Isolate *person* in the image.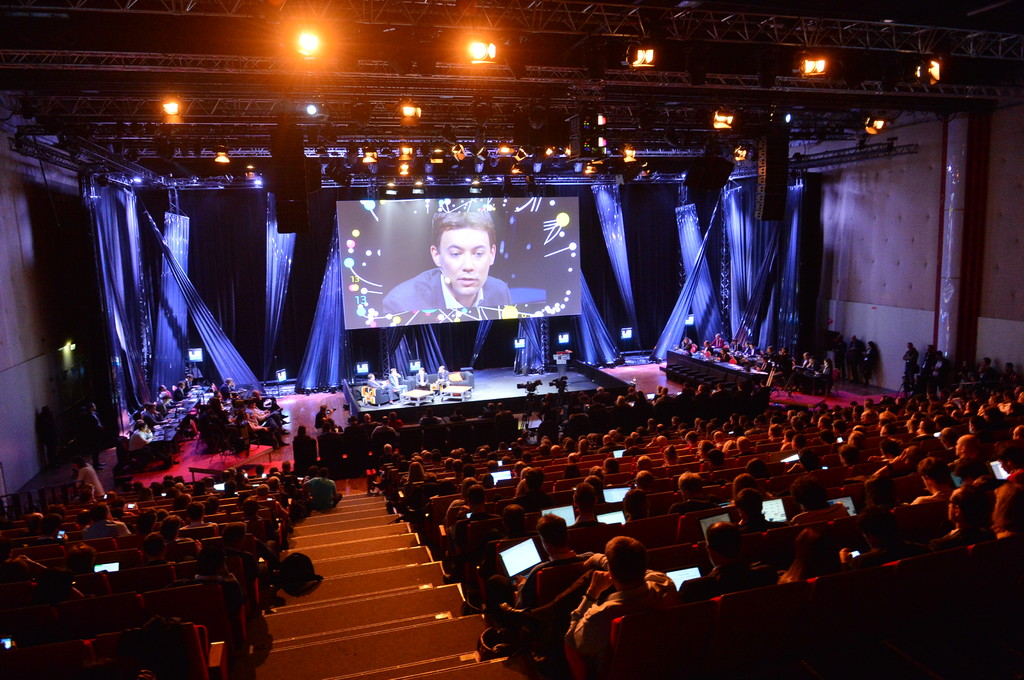
Isolated region: [x1=1005, y1=366, x2=1023, y2=384].
